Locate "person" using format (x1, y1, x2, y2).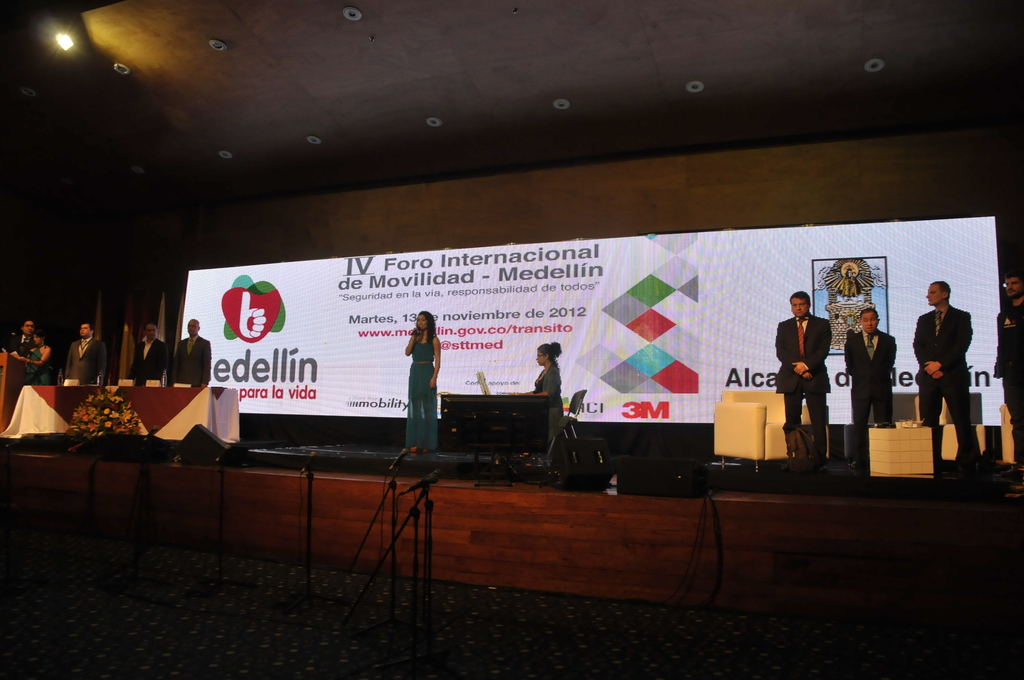
(993, 264, 1023, 476).
